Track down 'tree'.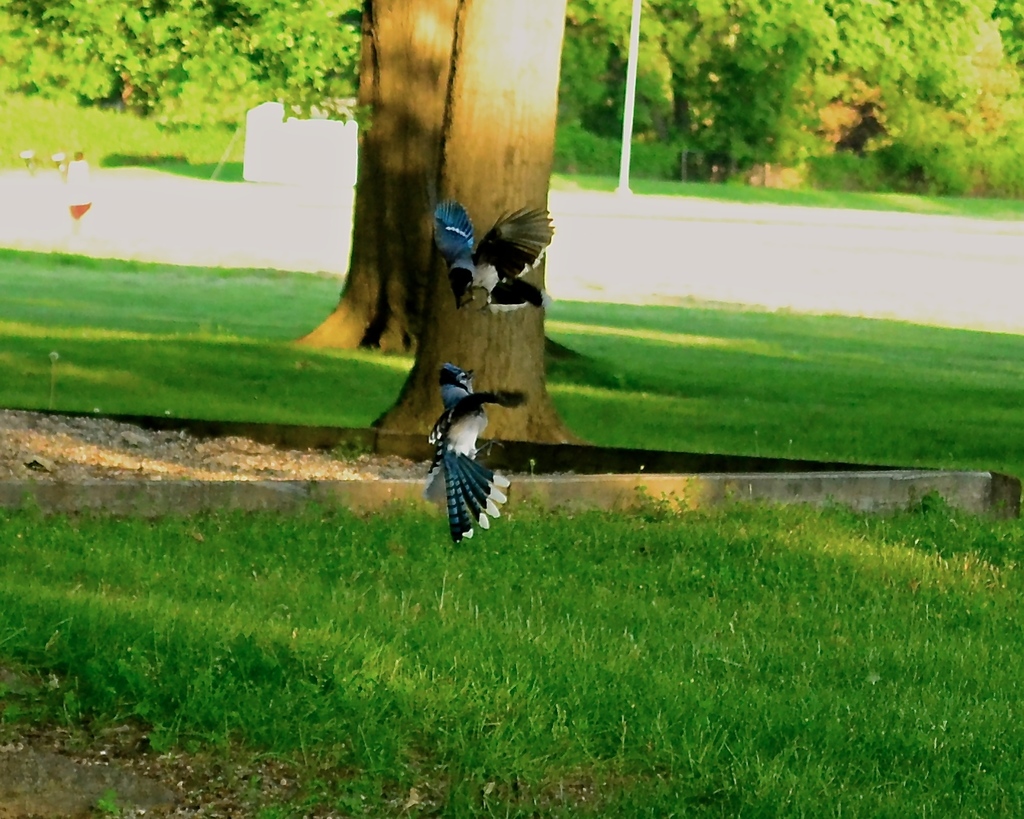
Tracked to 363:0:605:460.
